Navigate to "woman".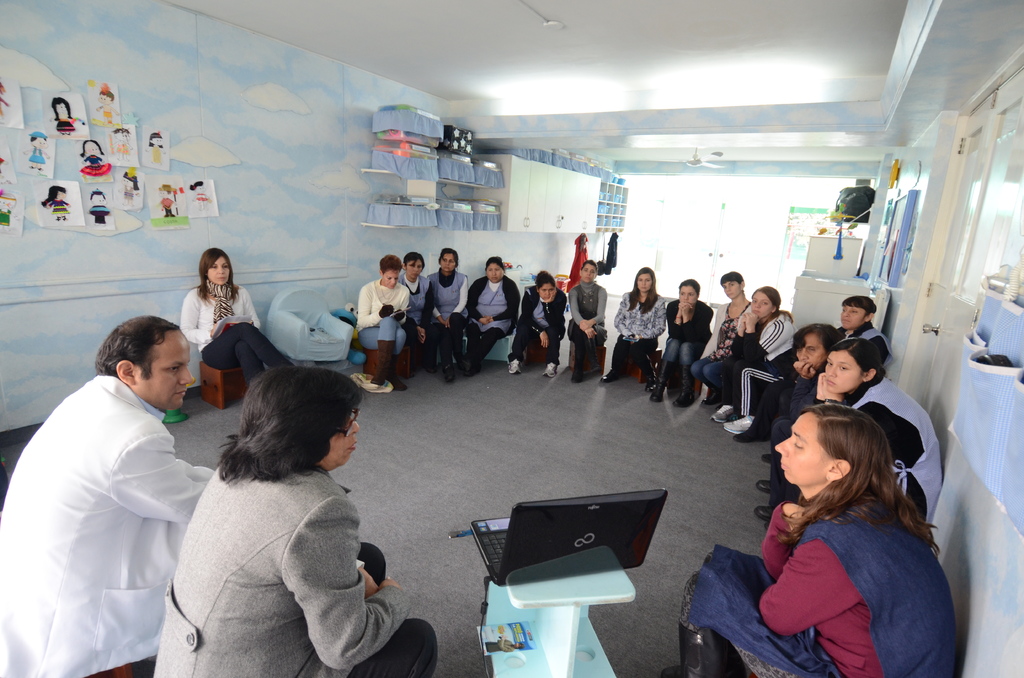
Navigation target: x1=568, y1=259, x2=611, y2=387.
